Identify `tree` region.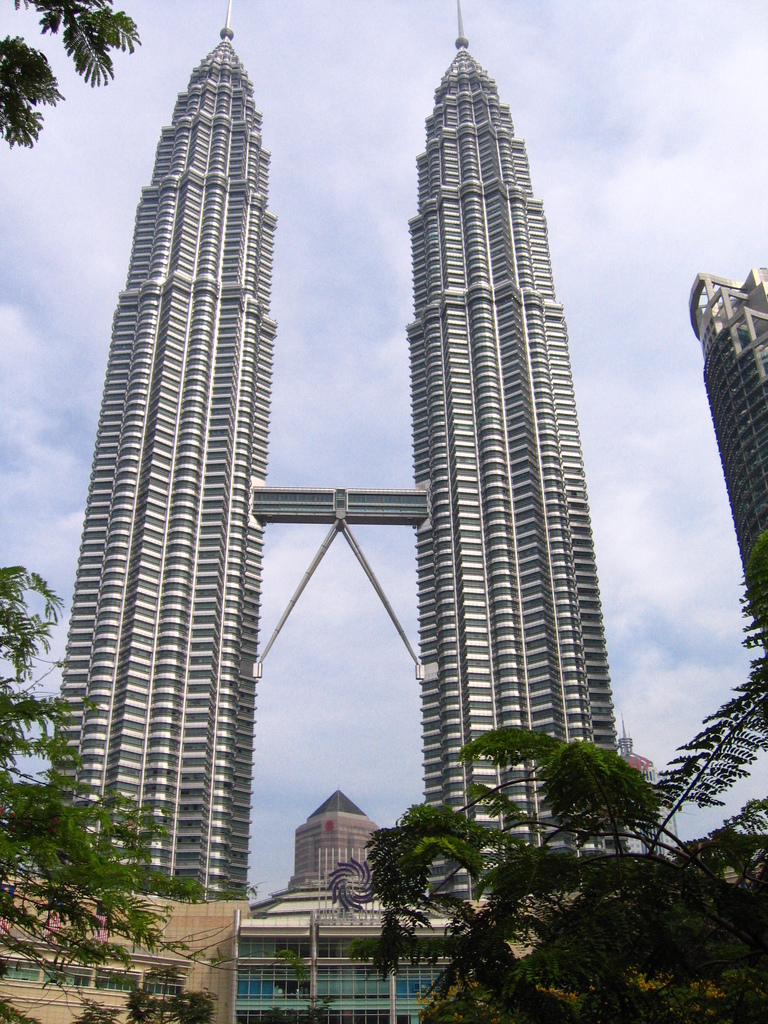
Region: detection(369, 526, 767, 1021).
